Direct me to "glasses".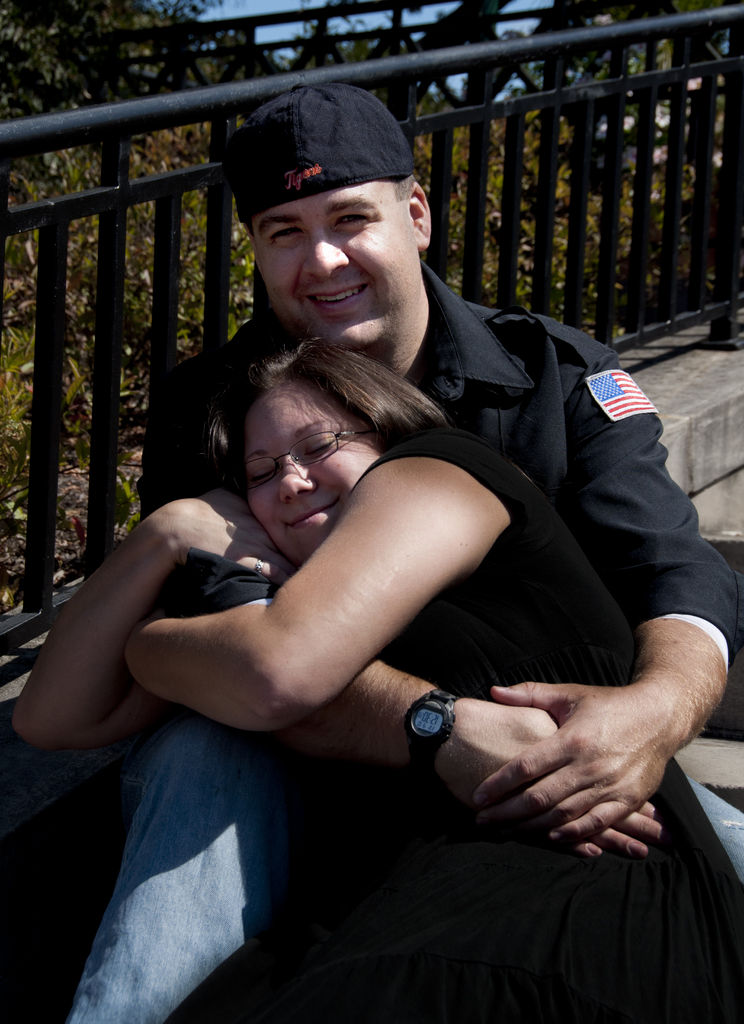
Direction: {"left": 226, "top": 428, "right": 381, "bottom": 494}.
